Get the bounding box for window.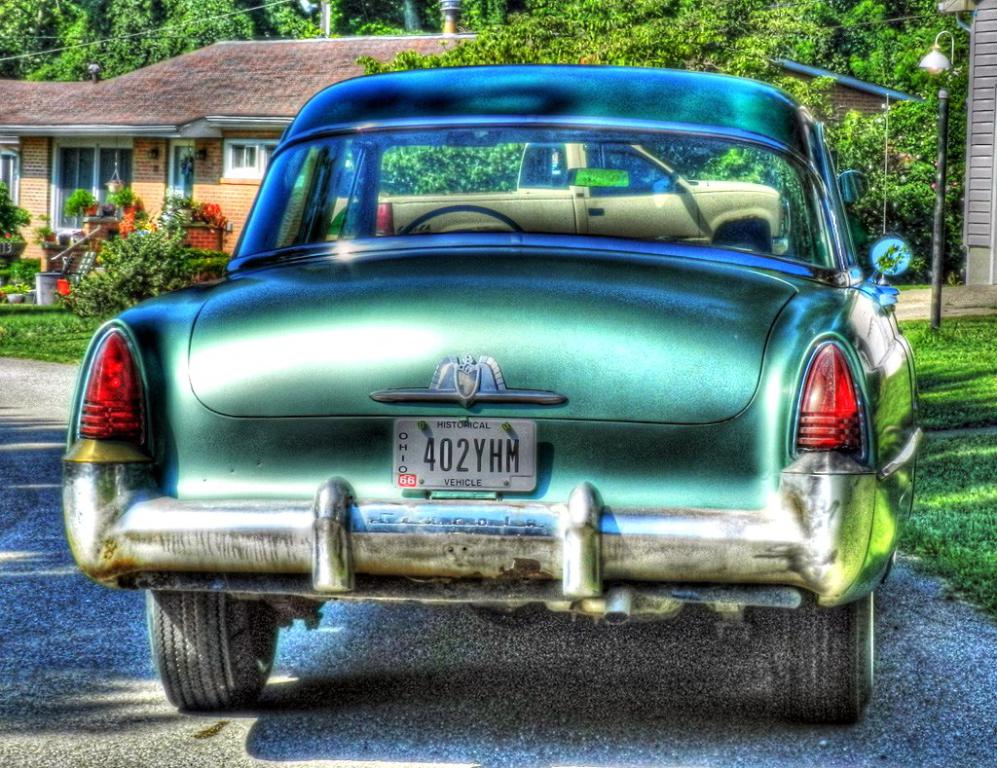
region(224, 135, 311, 188).
